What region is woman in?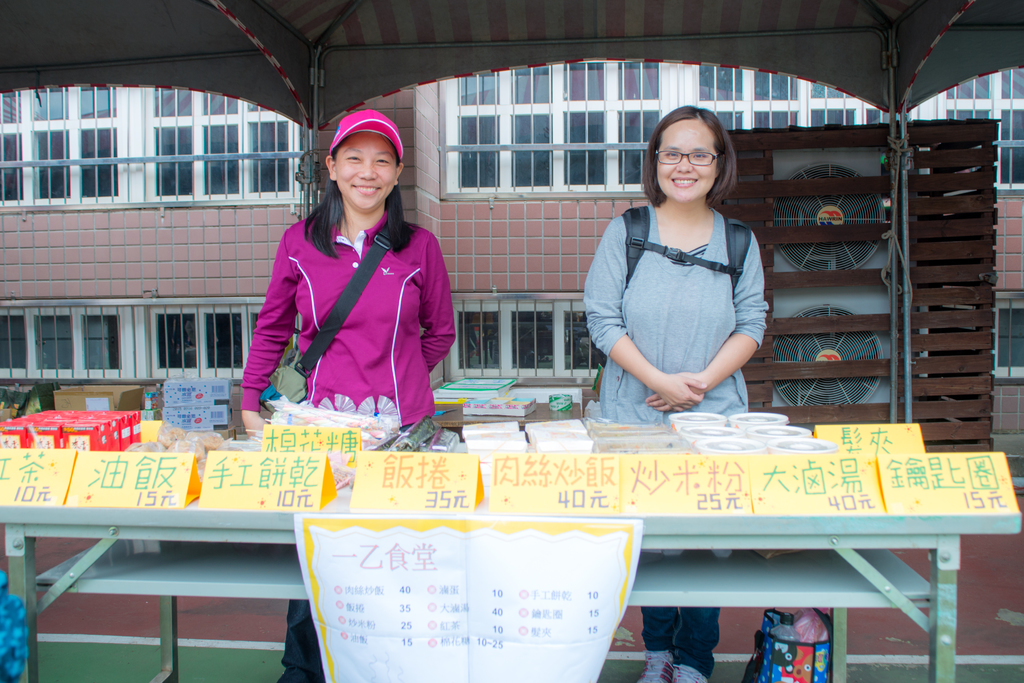
bbox=(235, 94, 447, 443).
